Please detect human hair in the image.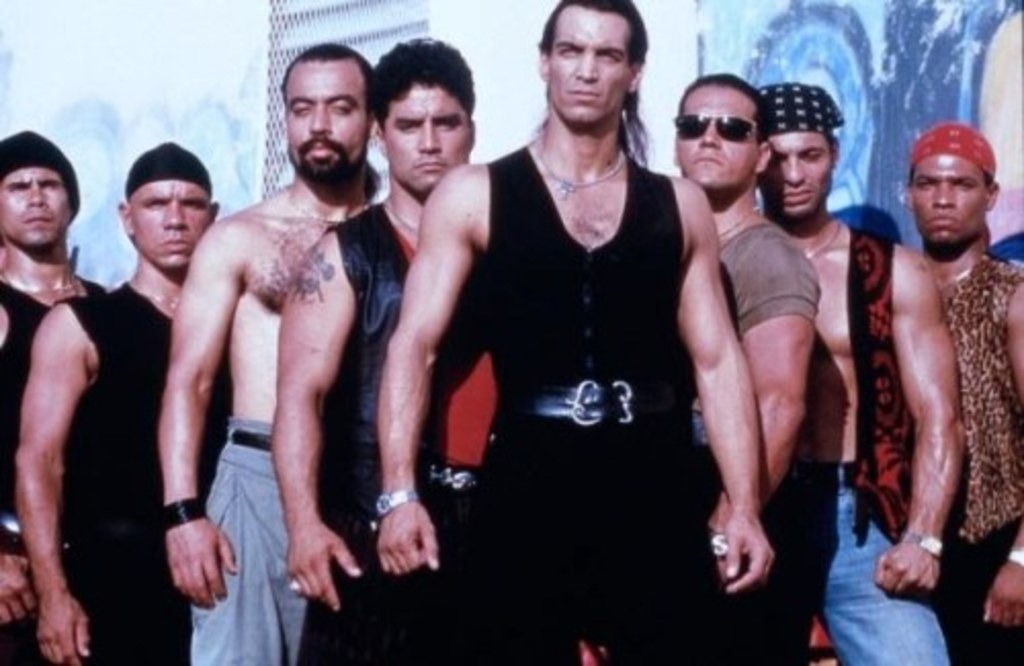
region(983, 166, 995, 193).
